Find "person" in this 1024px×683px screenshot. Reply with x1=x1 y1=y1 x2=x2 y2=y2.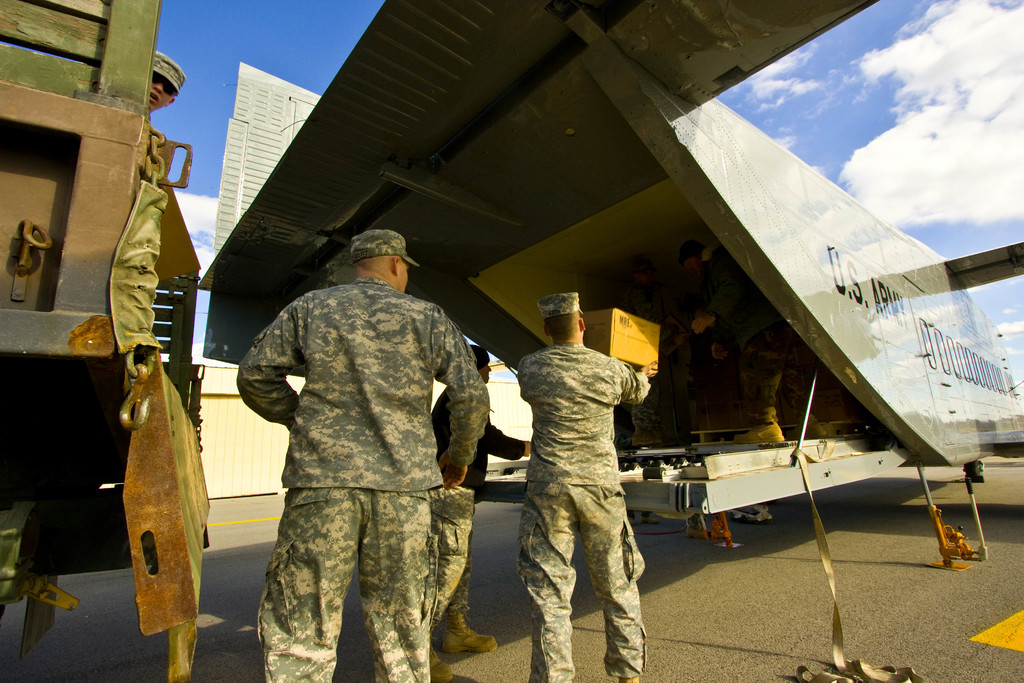
x1=514 y1=292 x2=654 y2=682.
